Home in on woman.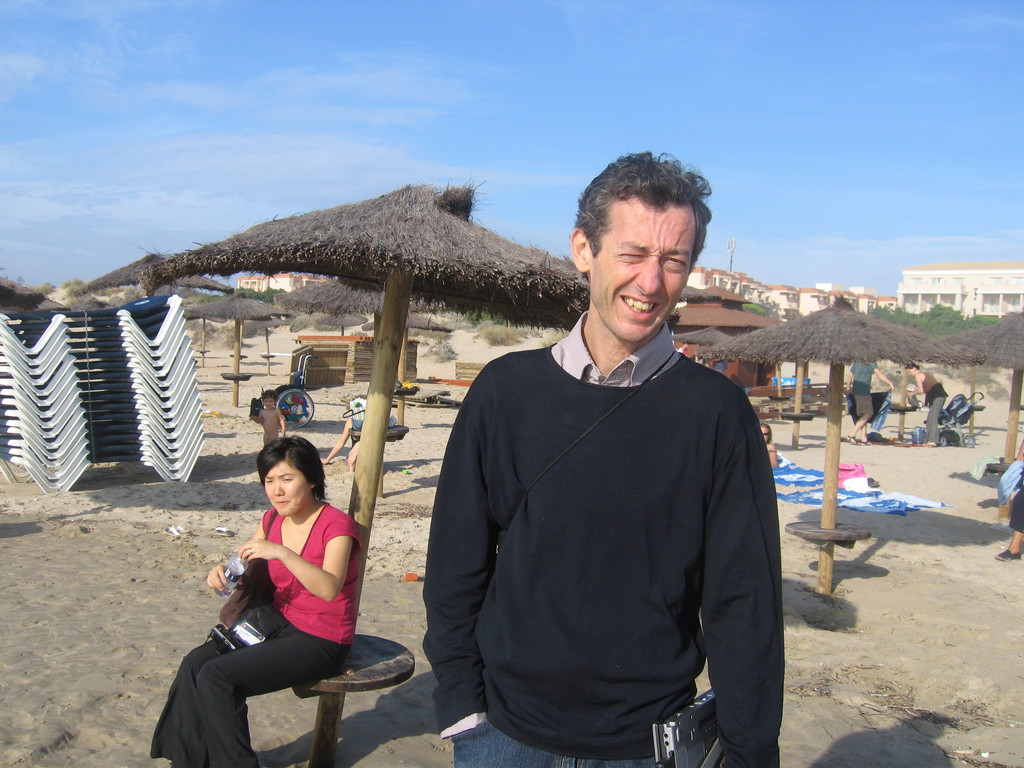
Homed in at 143/431/369/767.
